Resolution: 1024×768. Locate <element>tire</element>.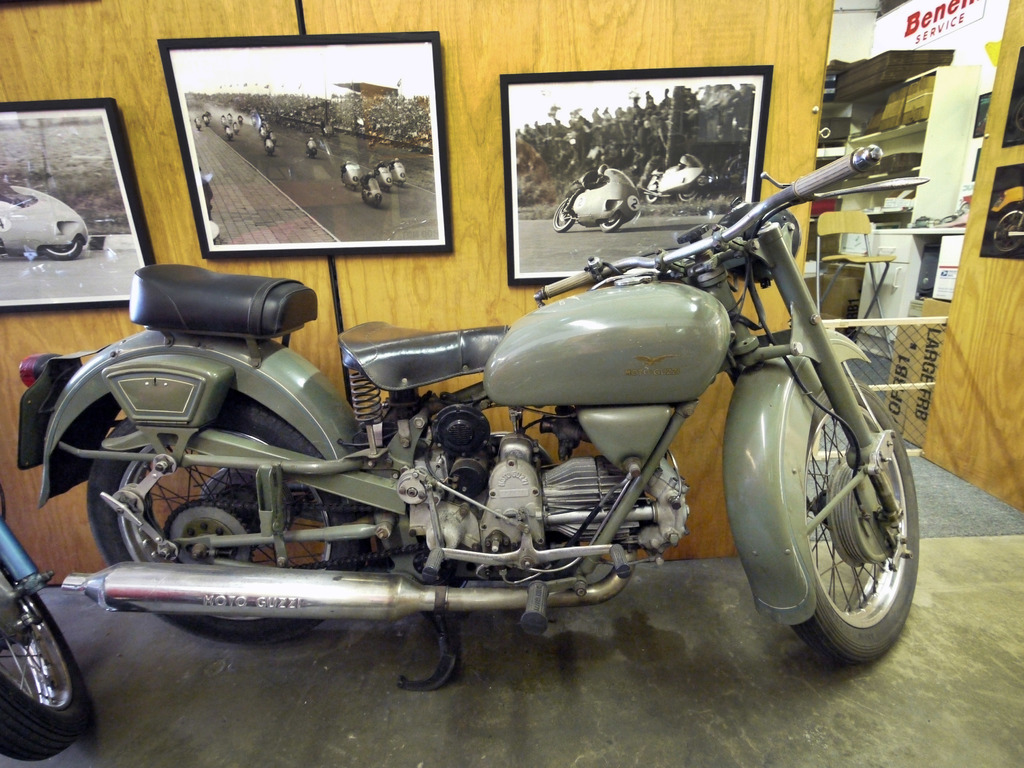
678, 186, 700, 200.
